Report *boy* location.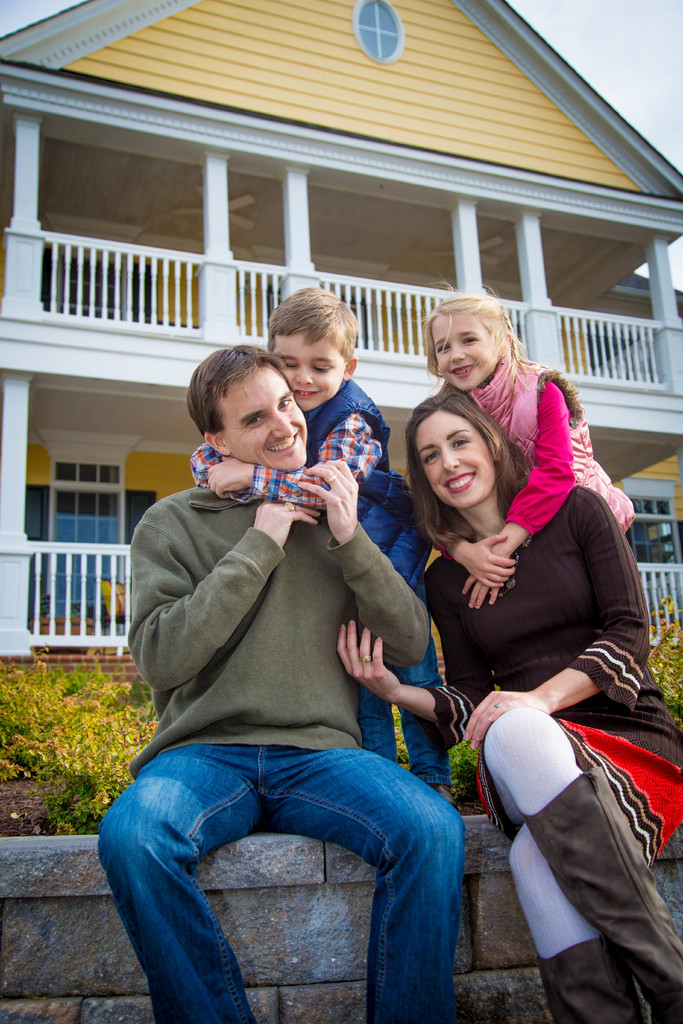
Report: BBox(185, 268, 465, 810).
